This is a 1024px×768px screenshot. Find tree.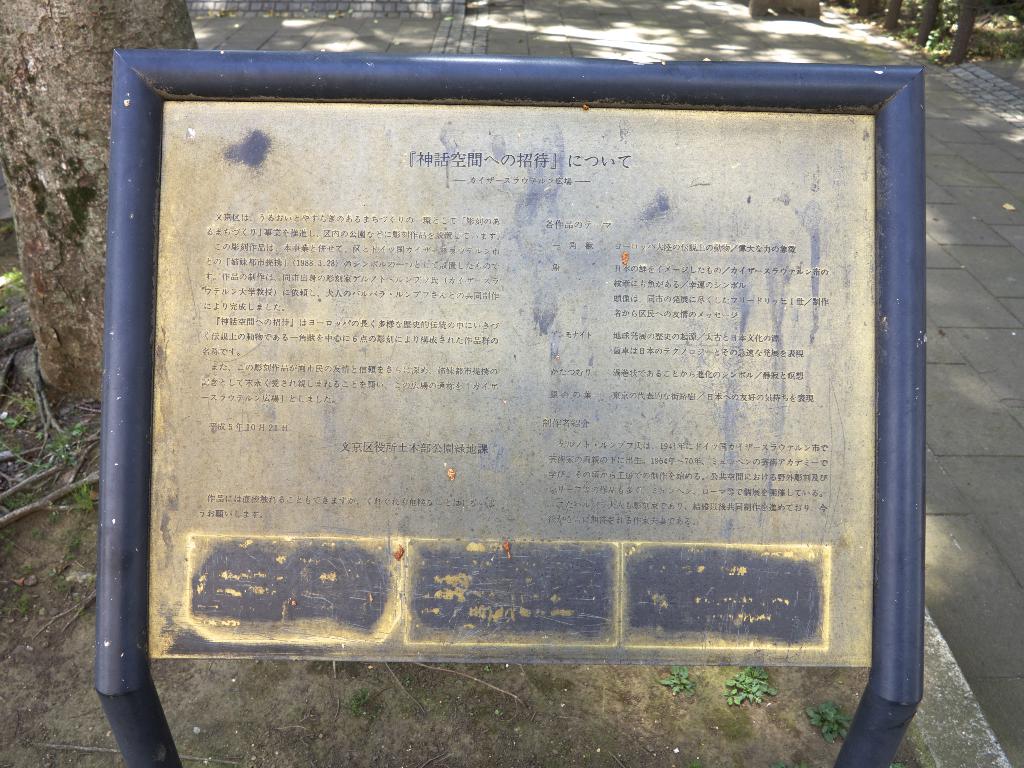
Bounding box: l=0, t=0, r=201, b=415.
